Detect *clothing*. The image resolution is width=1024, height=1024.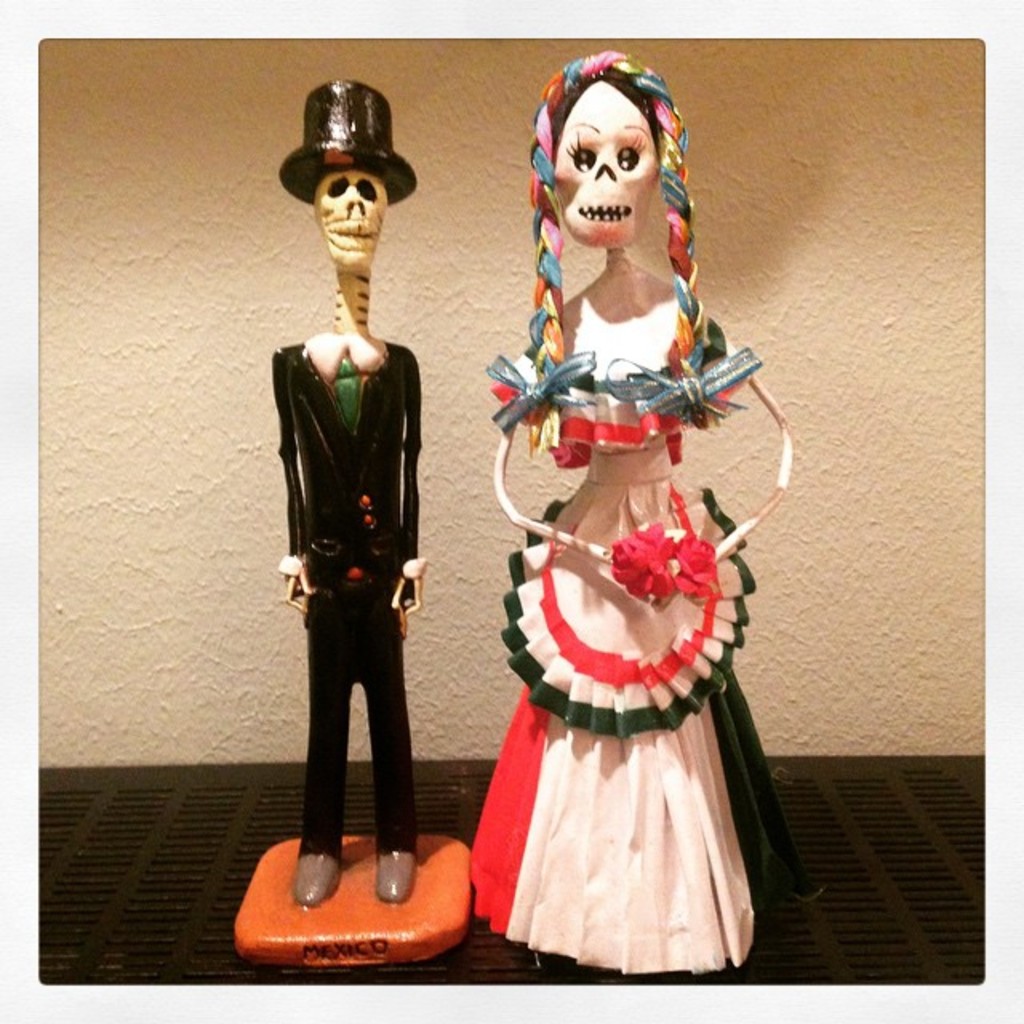
{"x1": 459, "y1": 346, "x2": 787, "y2": 1002}.
